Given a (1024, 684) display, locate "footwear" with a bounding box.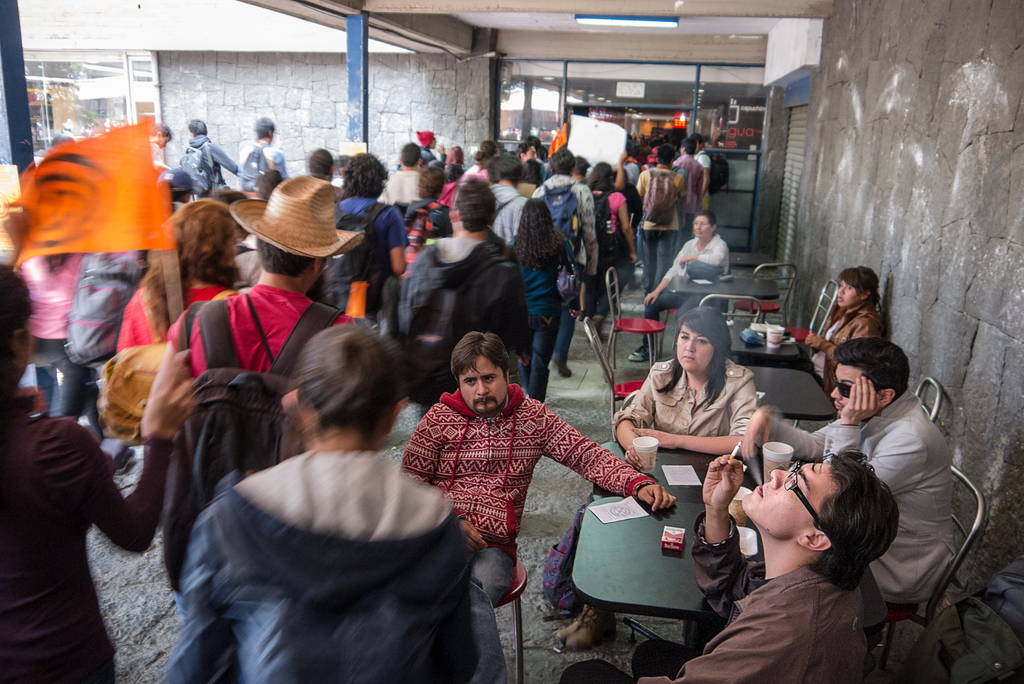
Located: <box>630,348,650,358</box>.
